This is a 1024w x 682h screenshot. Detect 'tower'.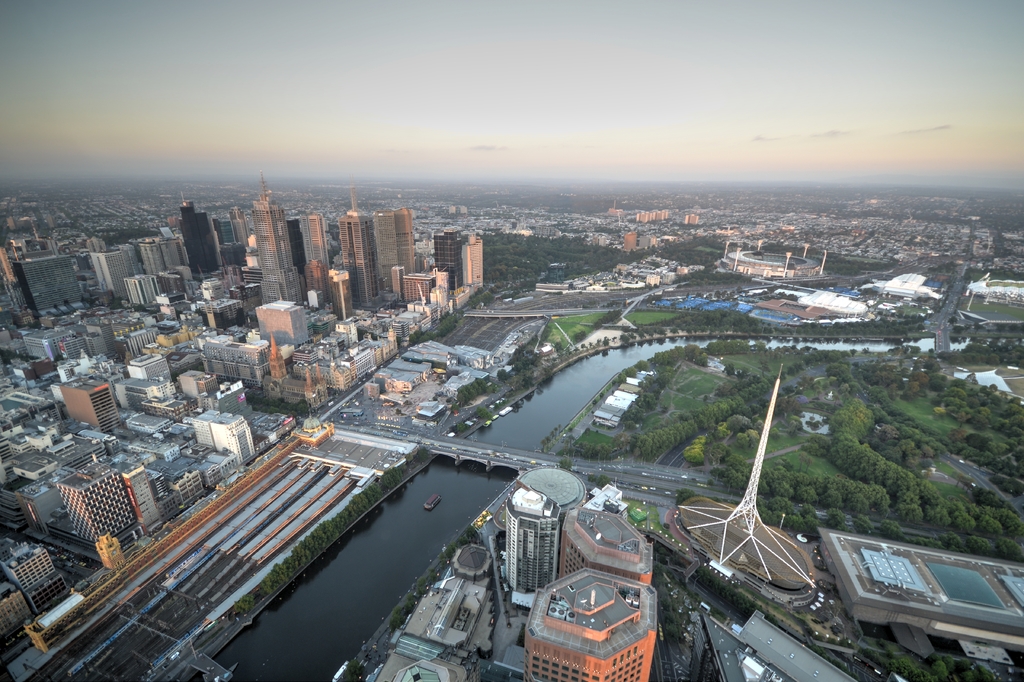
[left=5, top=255, right=81, bottom=319].
